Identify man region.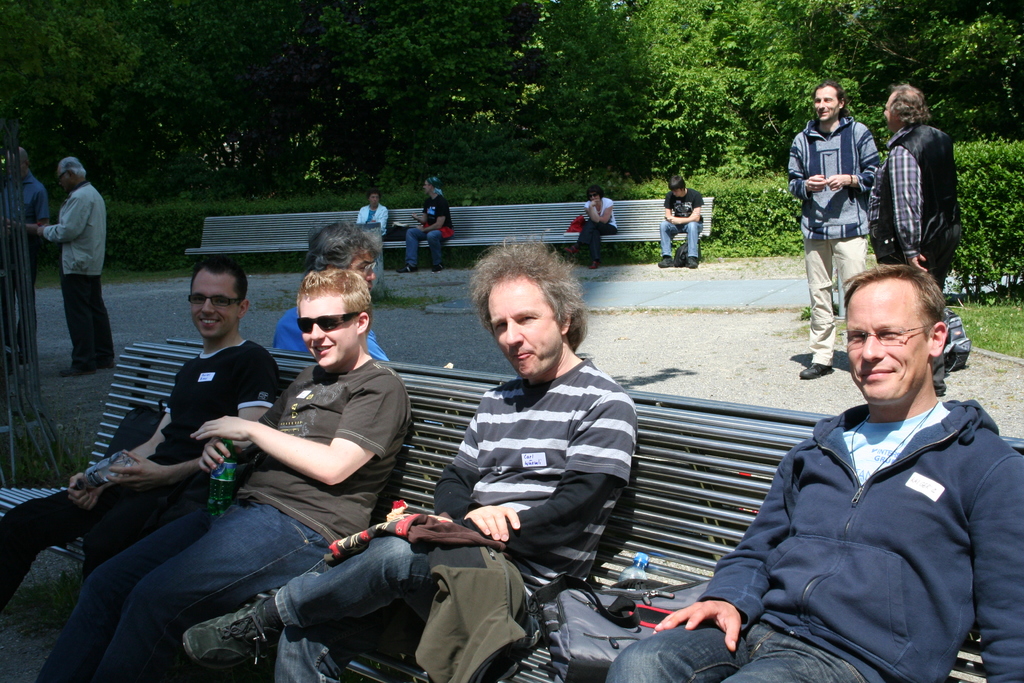
Region: <region>775, 72, 881, 388</region>.
